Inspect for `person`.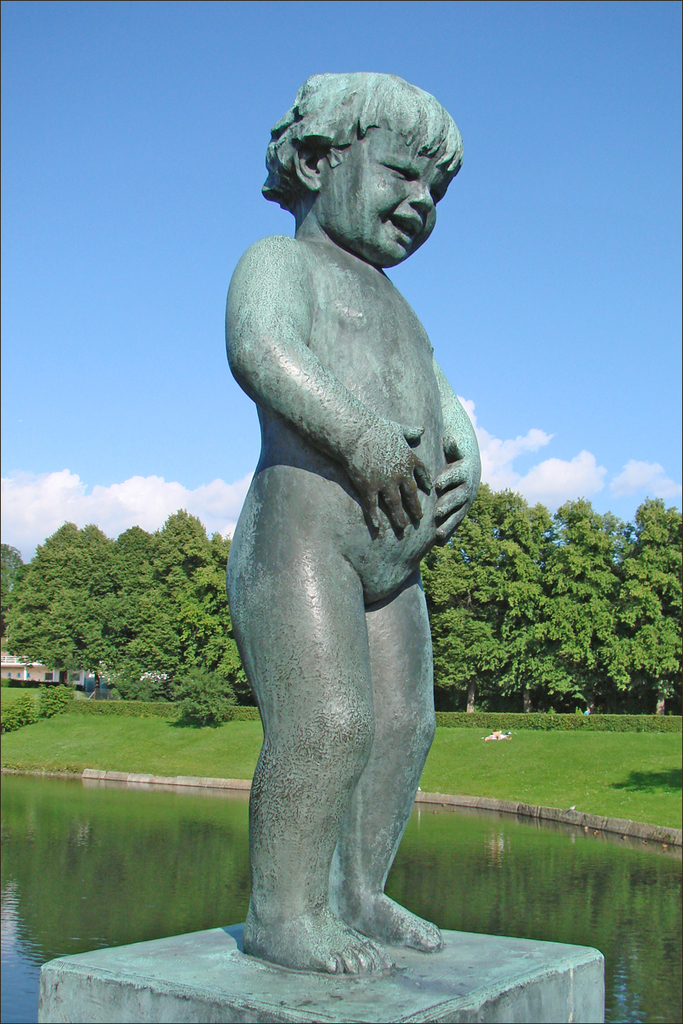
Inspection: select_region(211, 38, 520, 1003).
